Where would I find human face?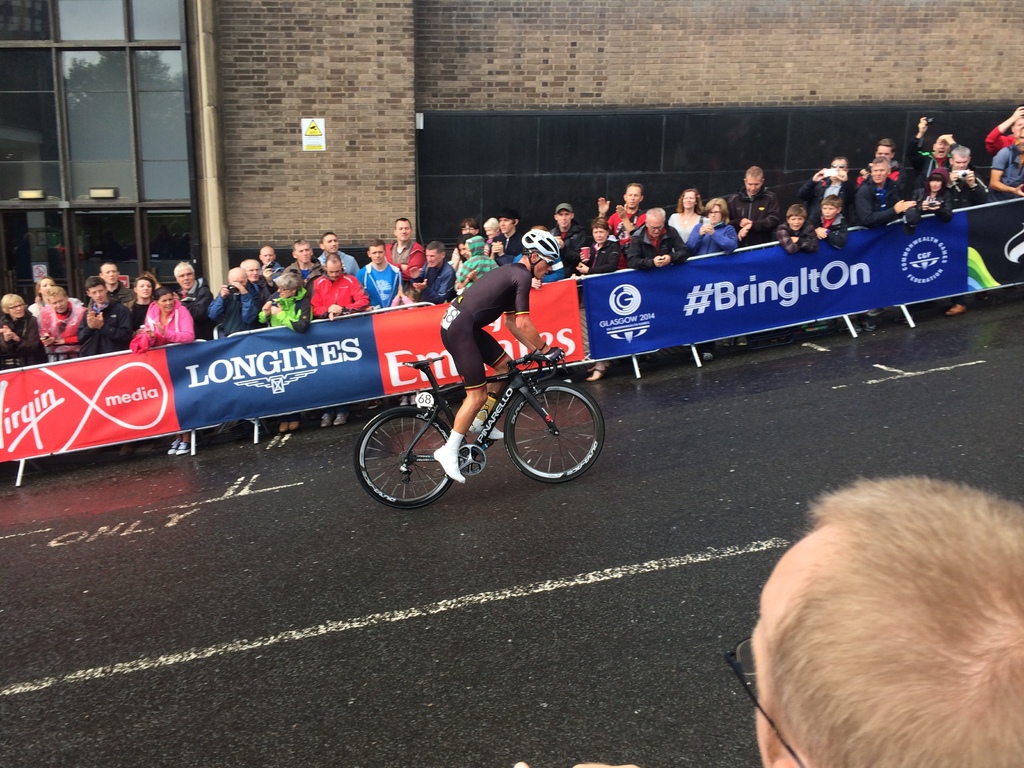
At (x1=531, y1=262, x2=552, y2=280).
